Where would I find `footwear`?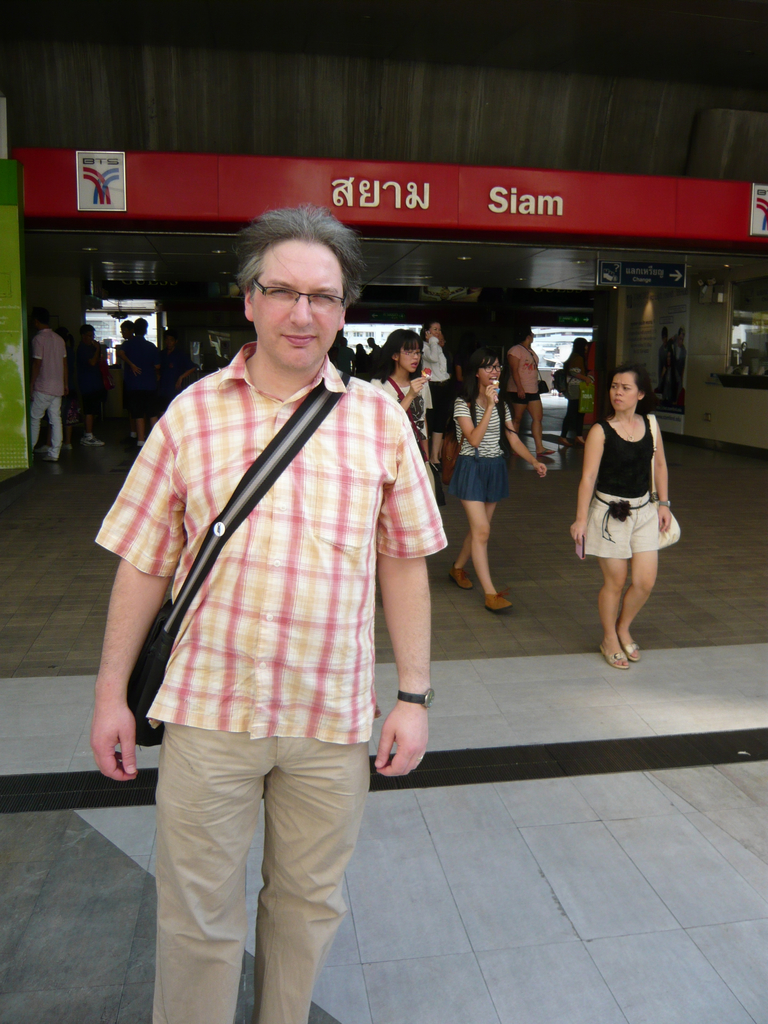
At [left=84, top=436, right=106, bottom=445].
